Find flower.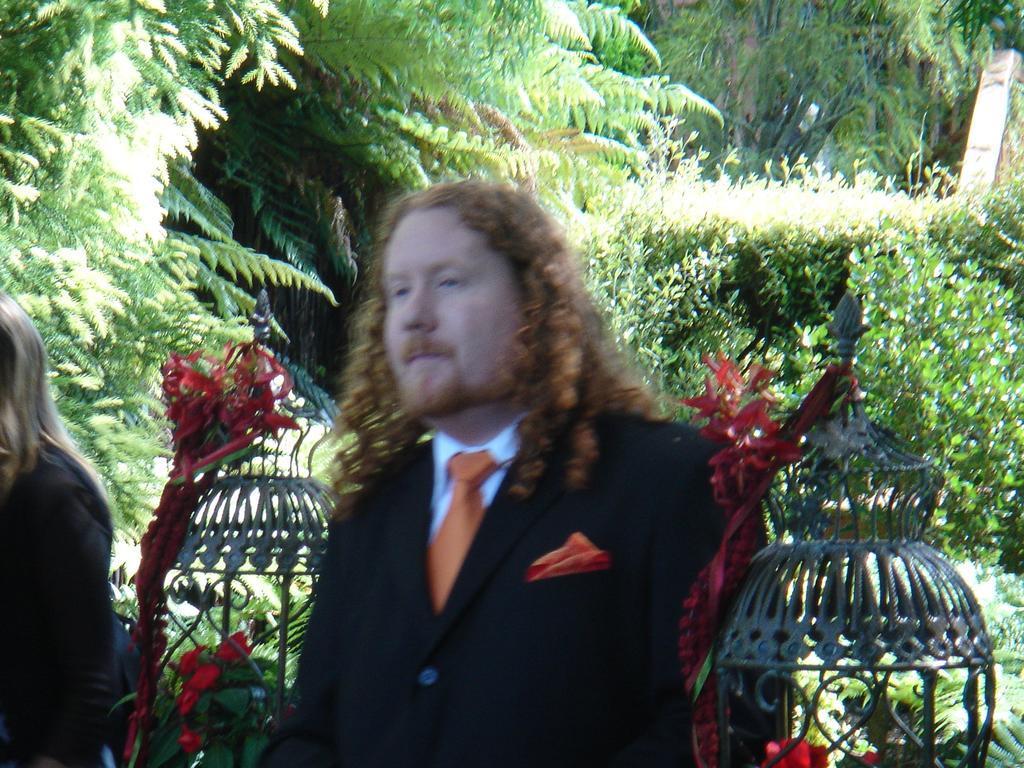
pyautogui.locateOnScreen(177, 719, 199, 753).
